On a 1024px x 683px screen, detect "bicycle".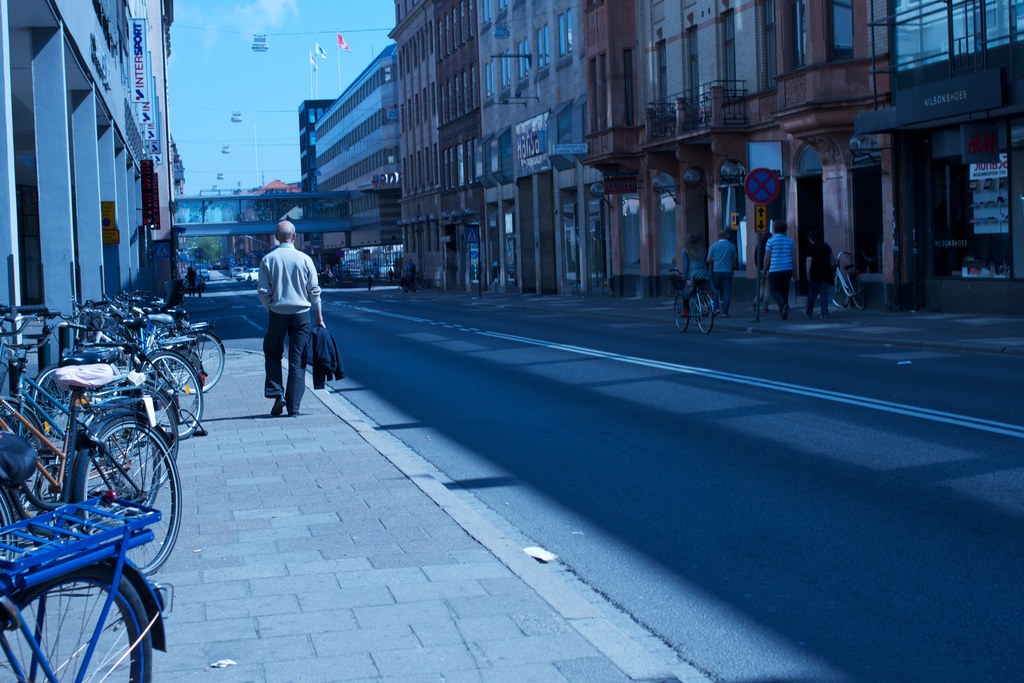
[left=0, top=434, right=172, bottom=682].
